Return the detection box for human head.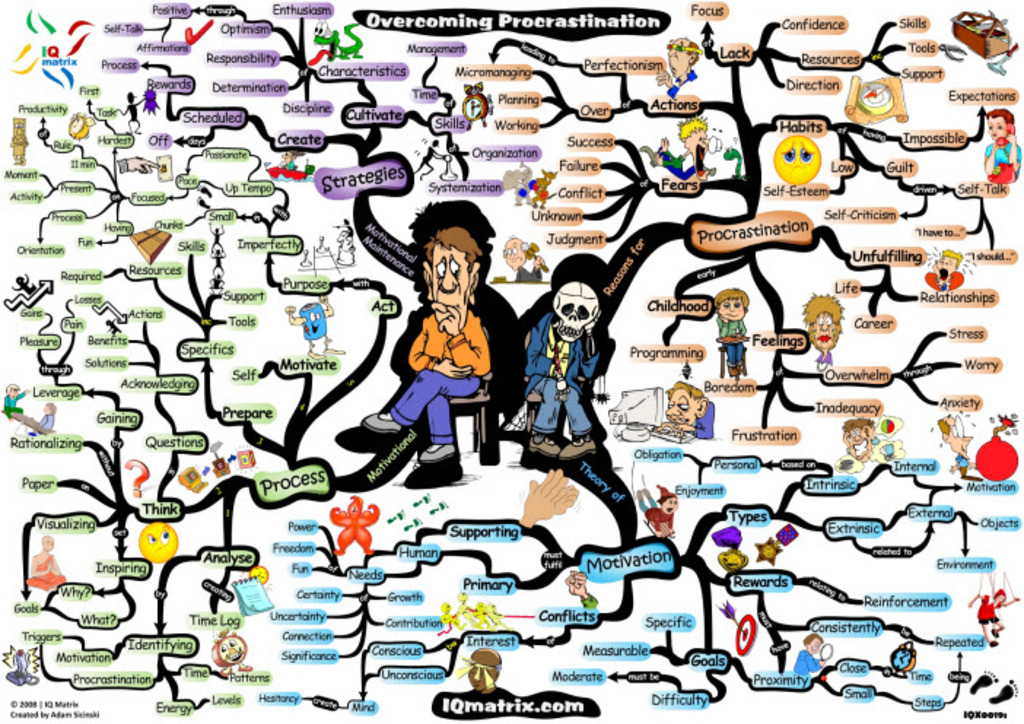
(x1=667, y1=35, x2=702, y2=80).
